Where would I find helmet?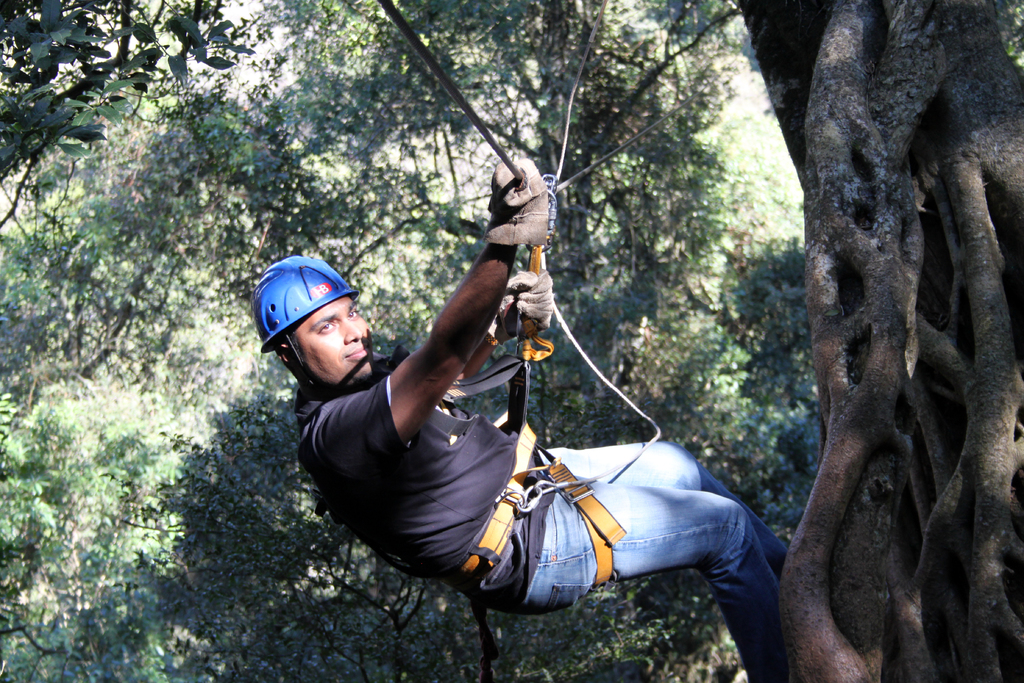
At select_region(243, 249, 378, 396).
